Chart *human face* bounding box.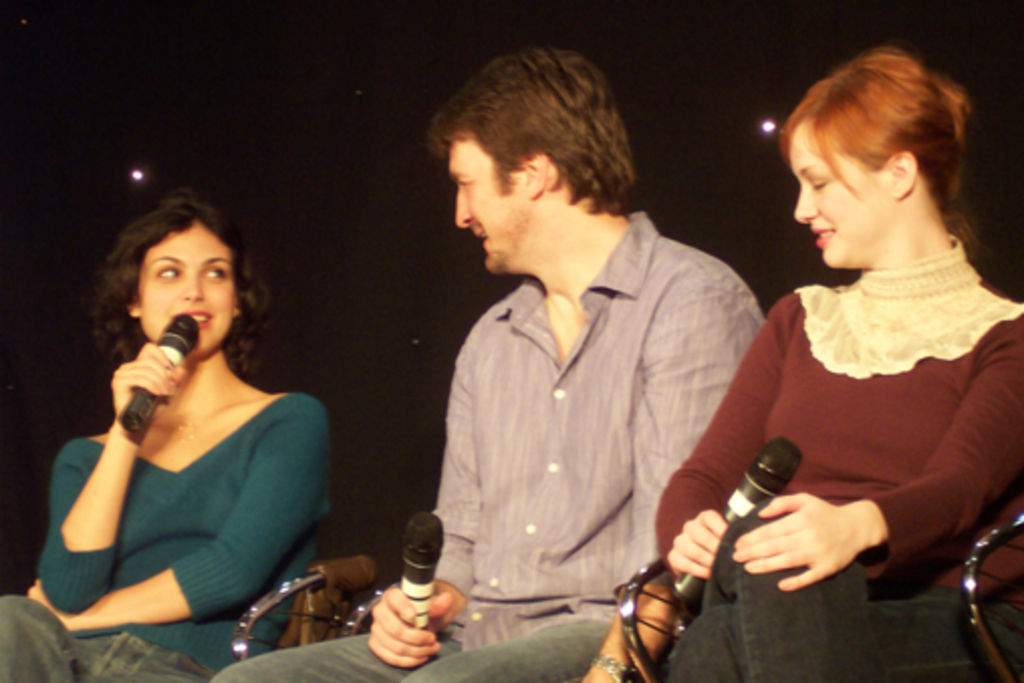
Charted: 137, 222, 238, 363.
